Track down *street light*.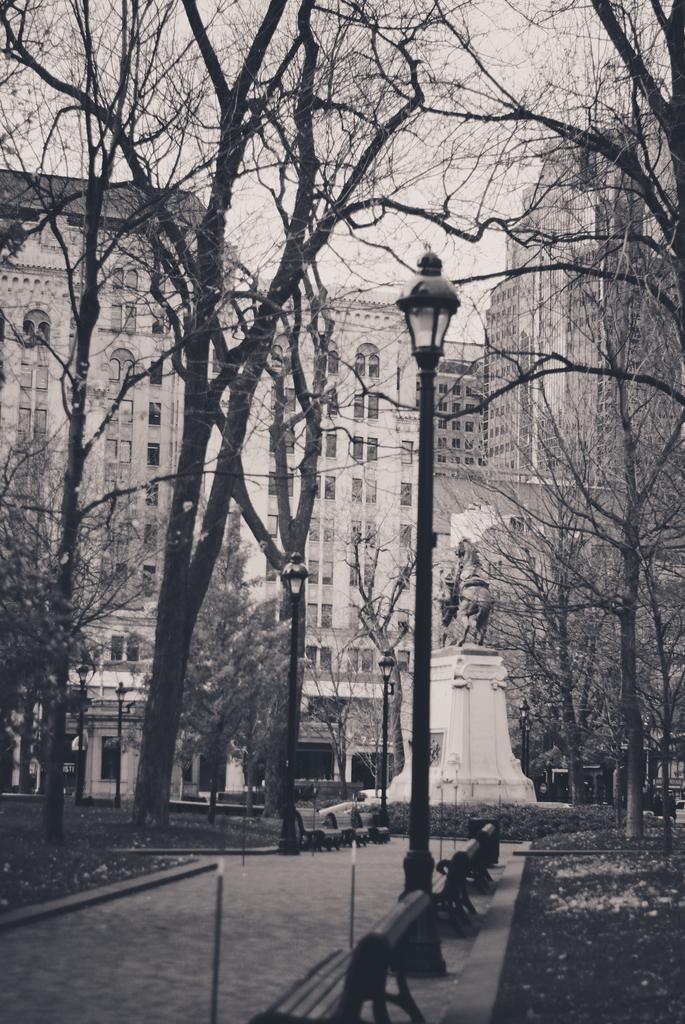
Tracked to x1=77, y1=666, x2=94, y2=803.
